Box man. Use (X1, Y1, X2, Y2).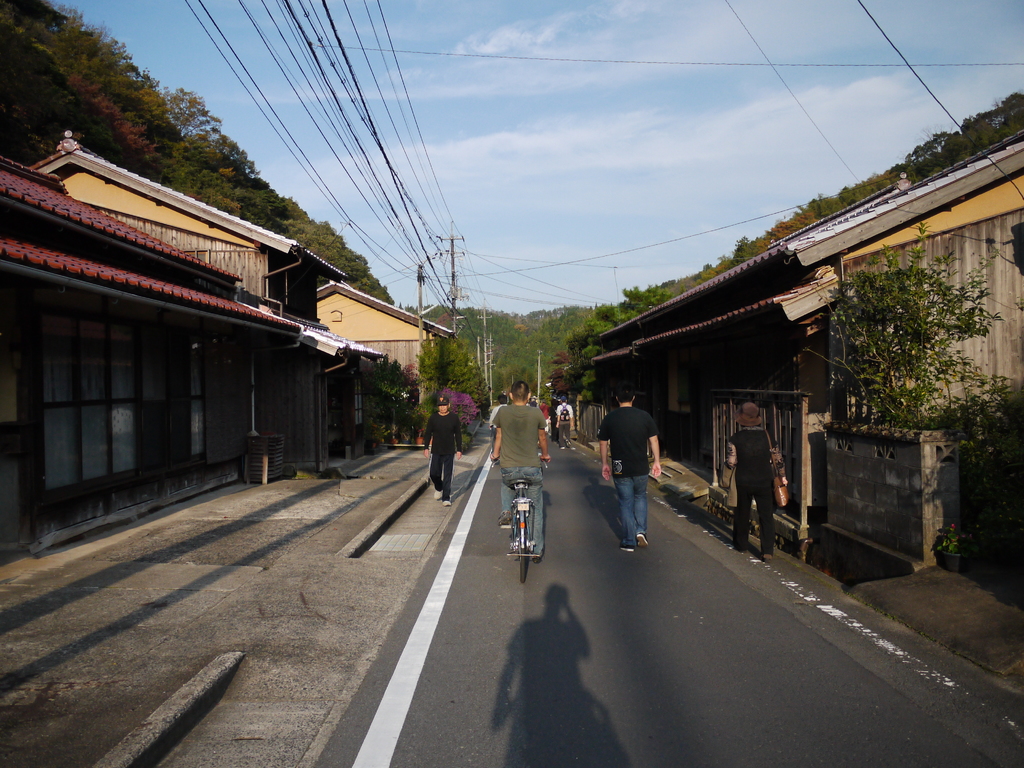
(488, 381, 552, 560).
